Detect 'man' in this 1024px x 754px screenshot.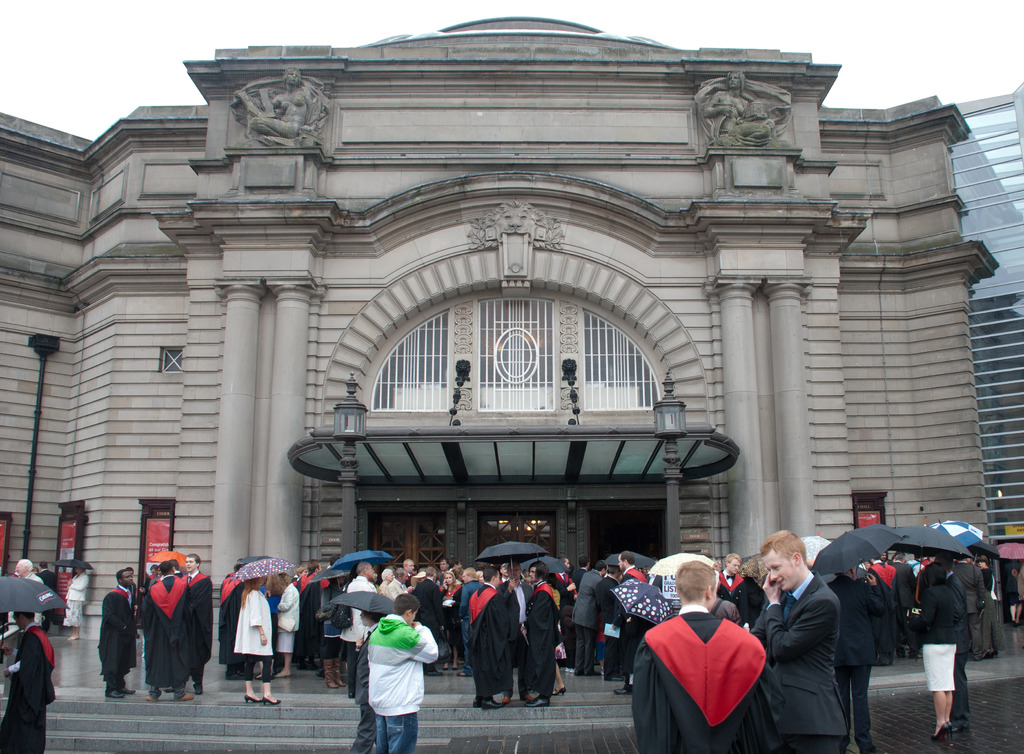
Detection: (609, 552, 650, 676).
